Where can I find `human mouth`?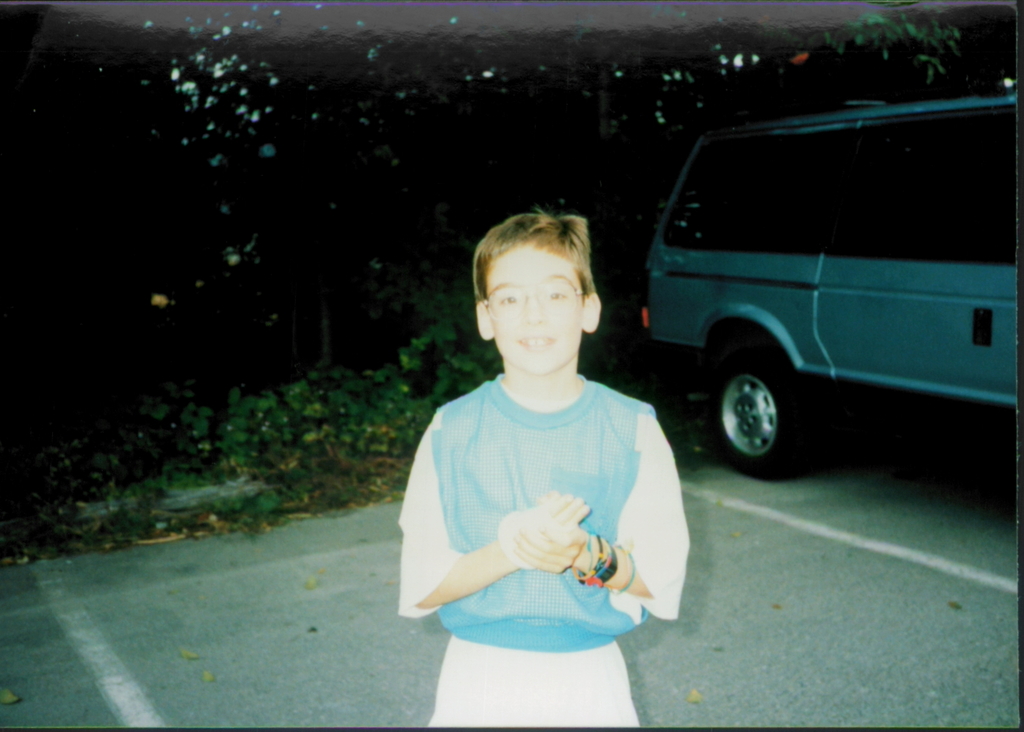
You can find it at x1=520 y1=332 x2=556 y2=355.
